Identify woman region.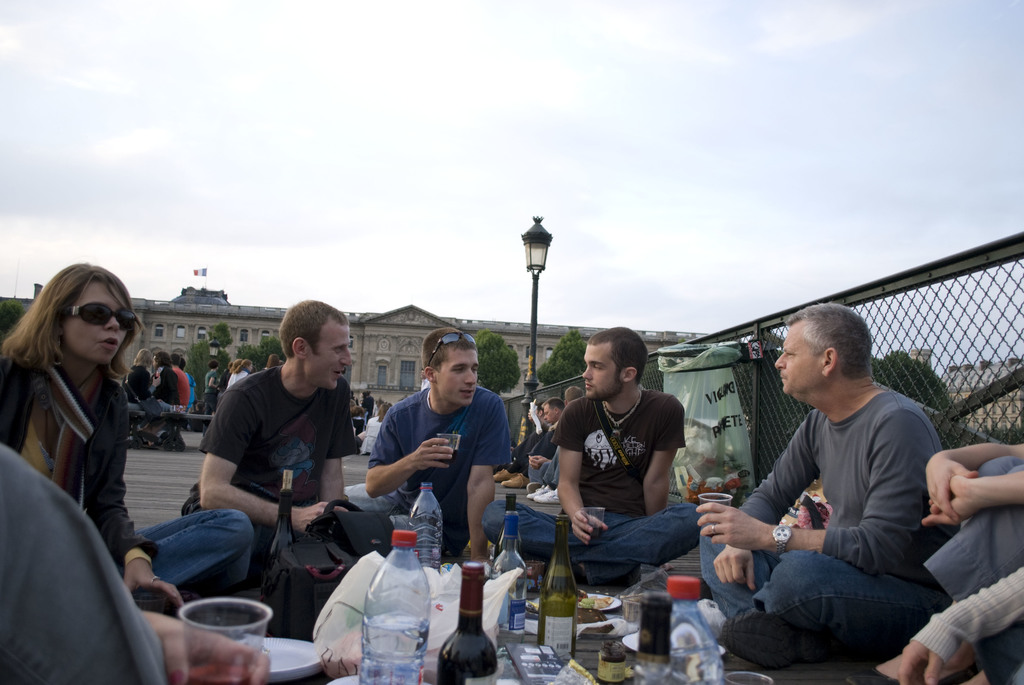
Region: box(0, 256, 263, 620).
